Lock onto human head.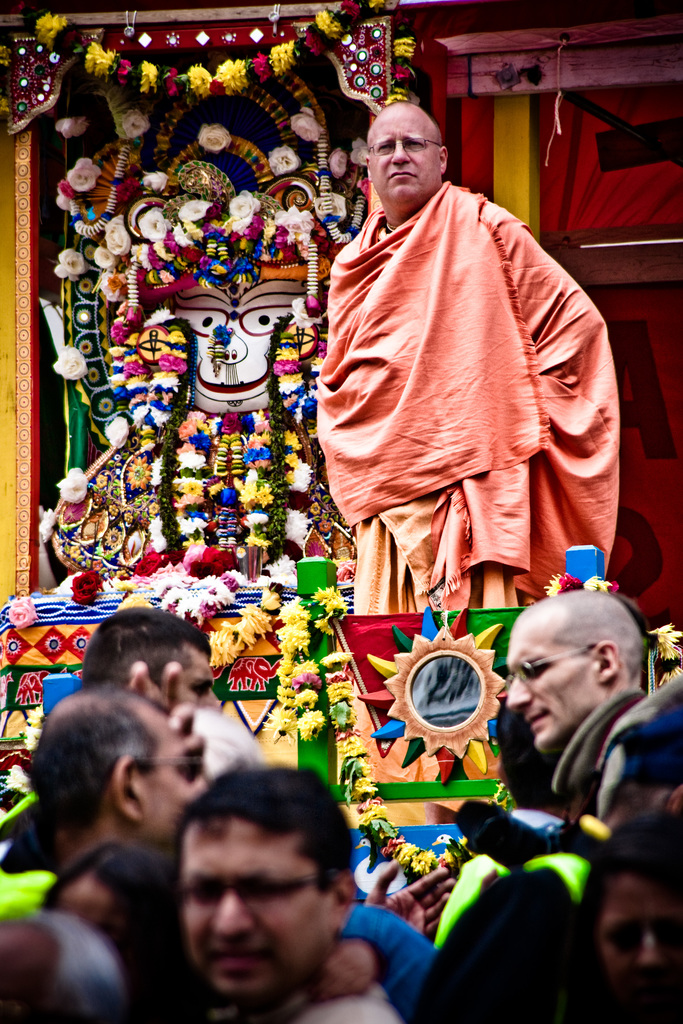
Locked: (0,911,129,1023).
